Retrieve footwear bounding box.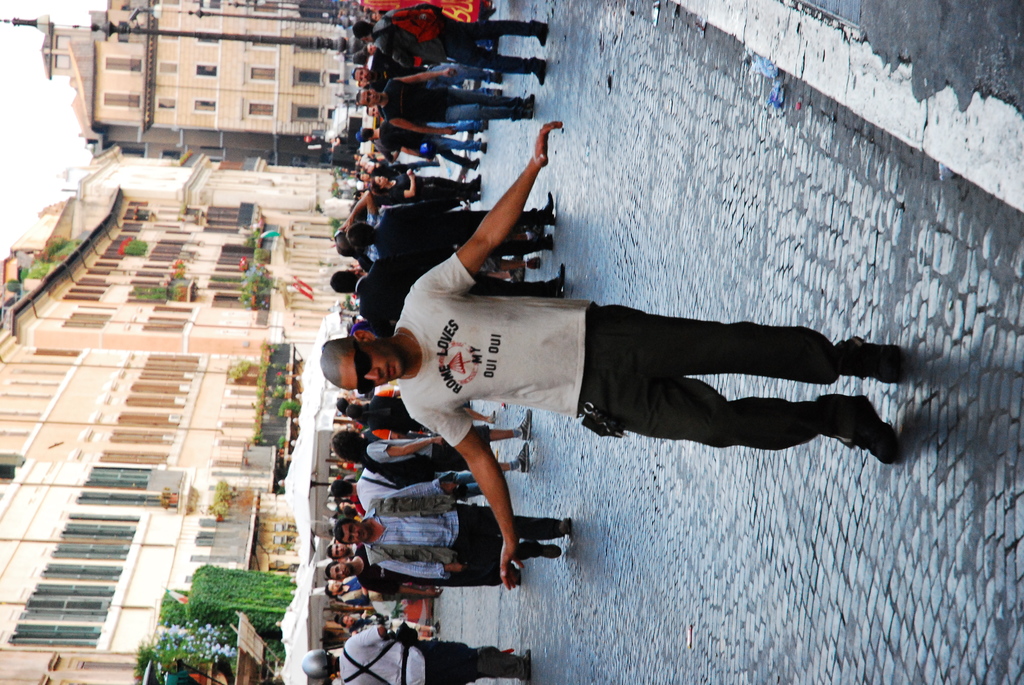
Bounding box: pyautogui.locateOnScreen(481, 139, 486, 158).
